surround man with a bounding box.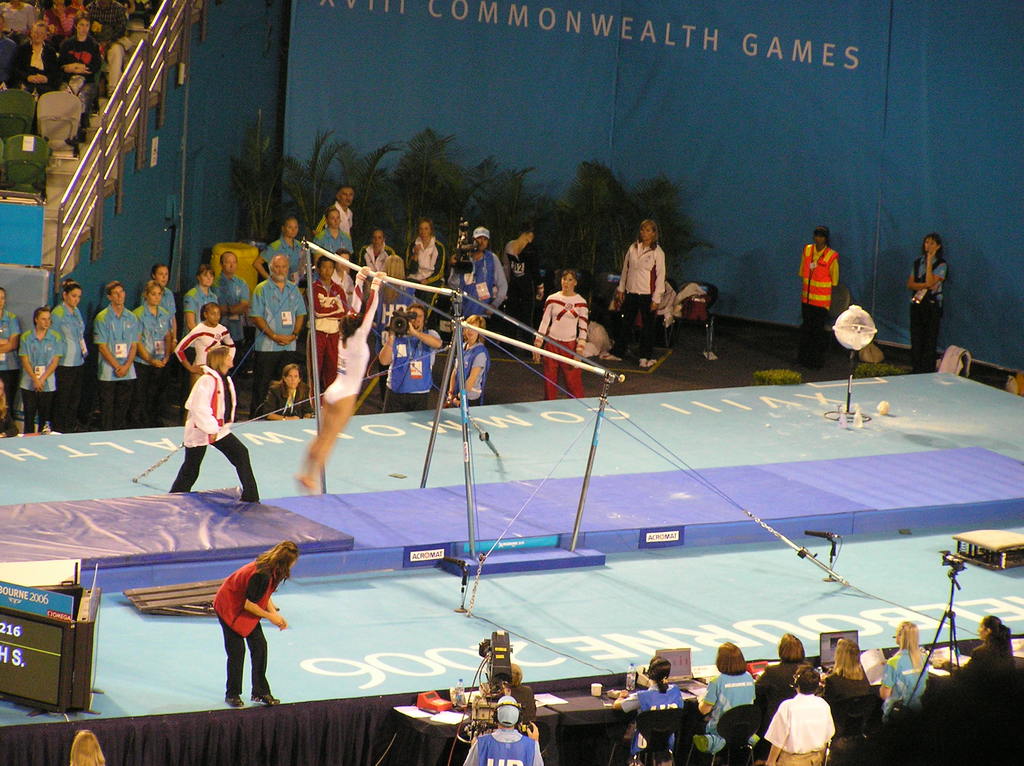
detection(532, 269, 586, 400).
